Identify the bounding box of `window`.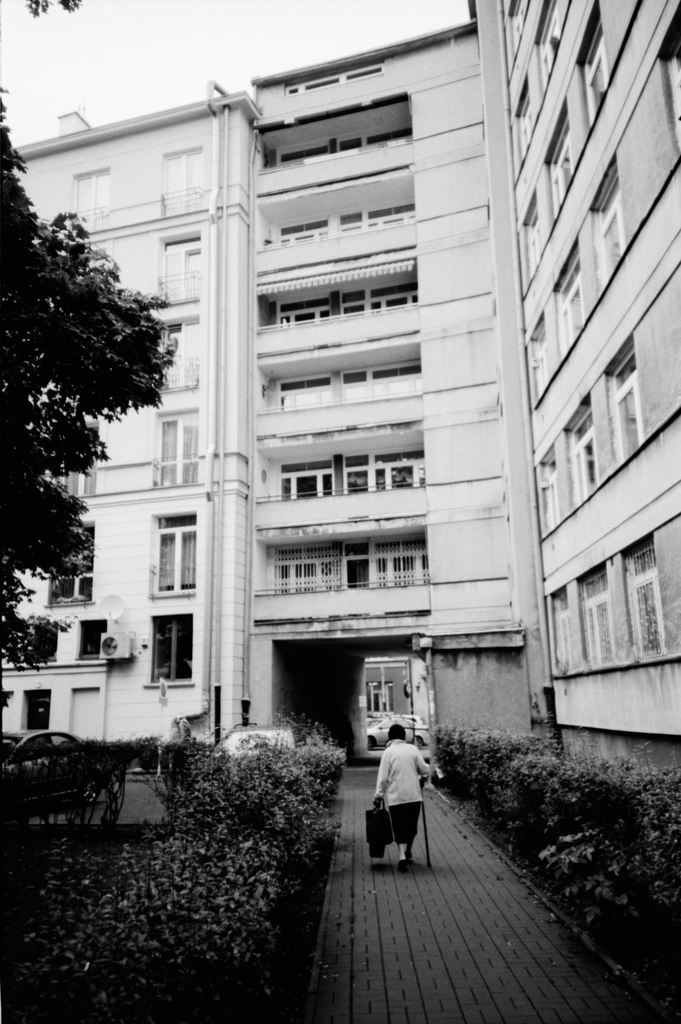
bbox=(139, 504, 195, 607).
